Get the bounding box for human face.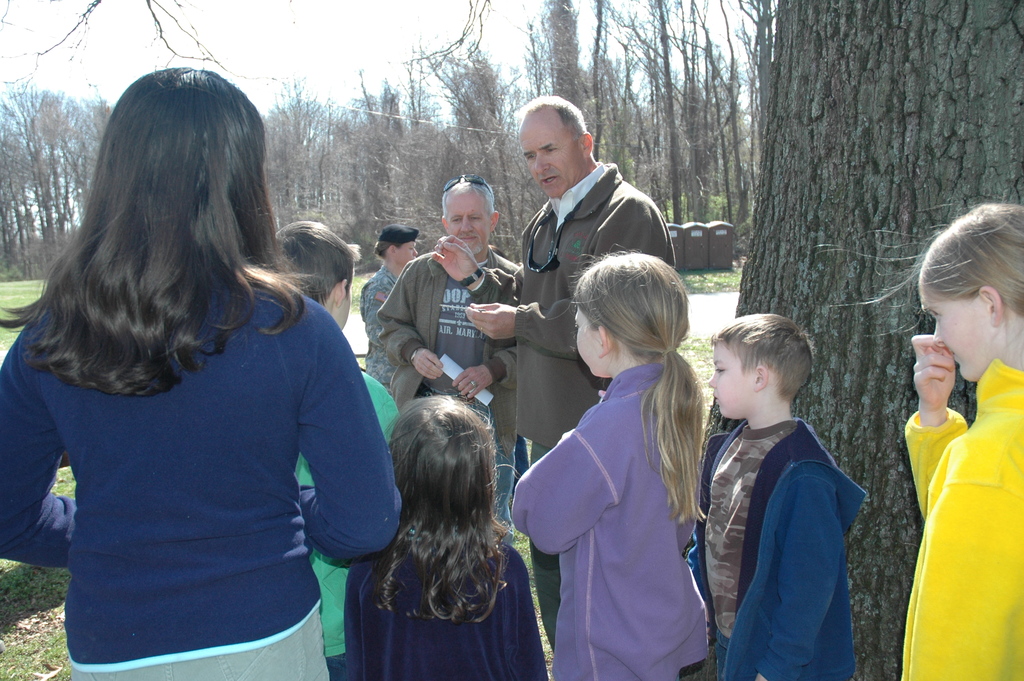
[400, 242, 421, 263].
